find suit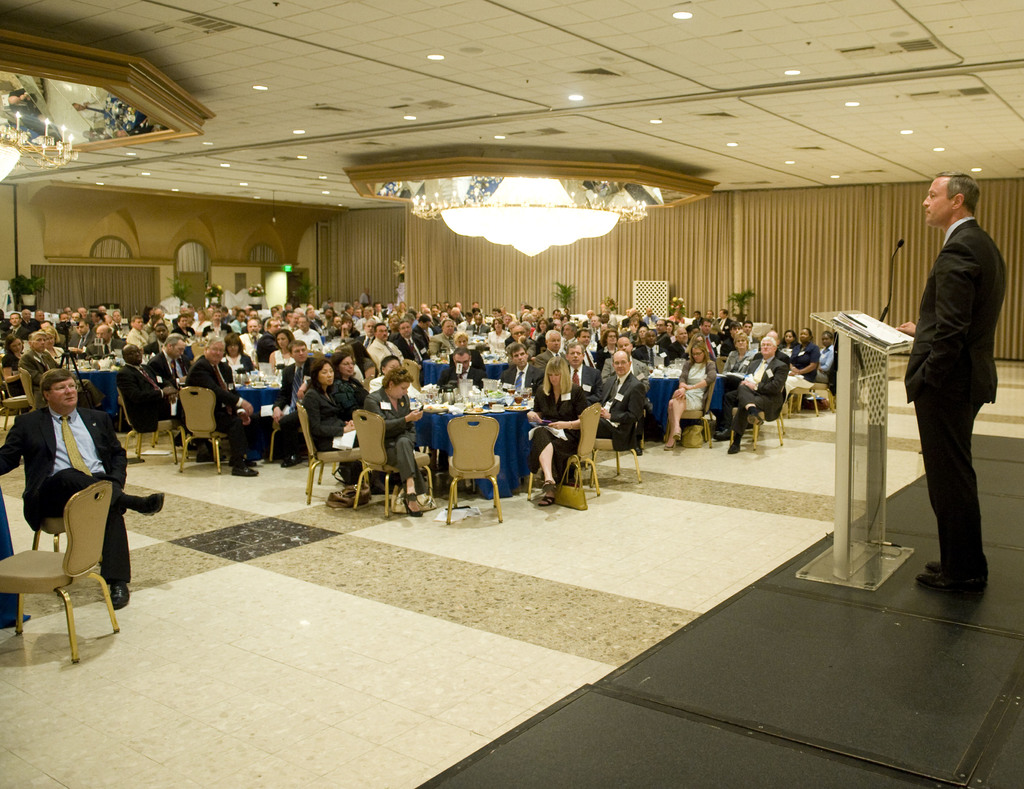
bbox=(716, 319, 733, 342)
